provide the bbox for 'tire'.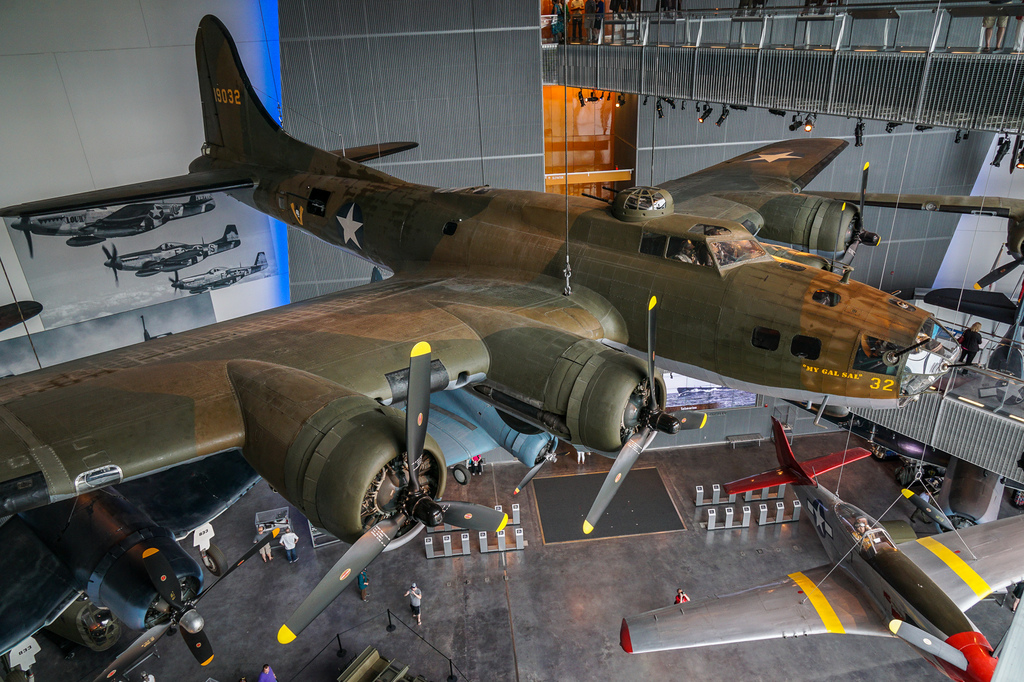
bbox=(199, 543, 228, 575).
